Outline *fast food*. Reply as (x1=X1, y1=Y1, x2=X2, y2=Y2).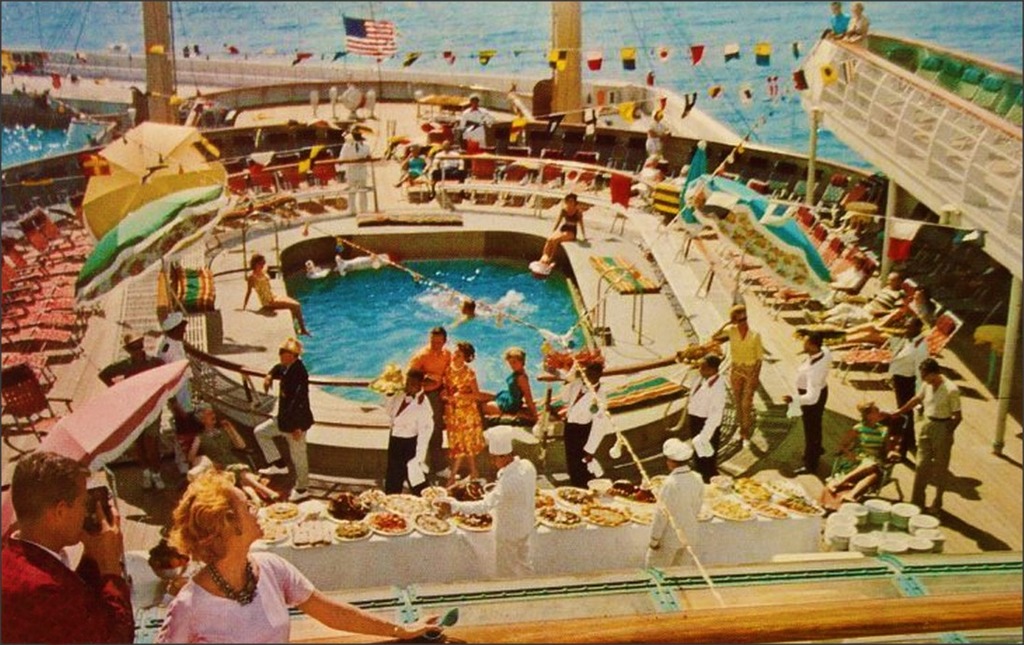
(x1=757, y1=505, x2=787, y2=517).
